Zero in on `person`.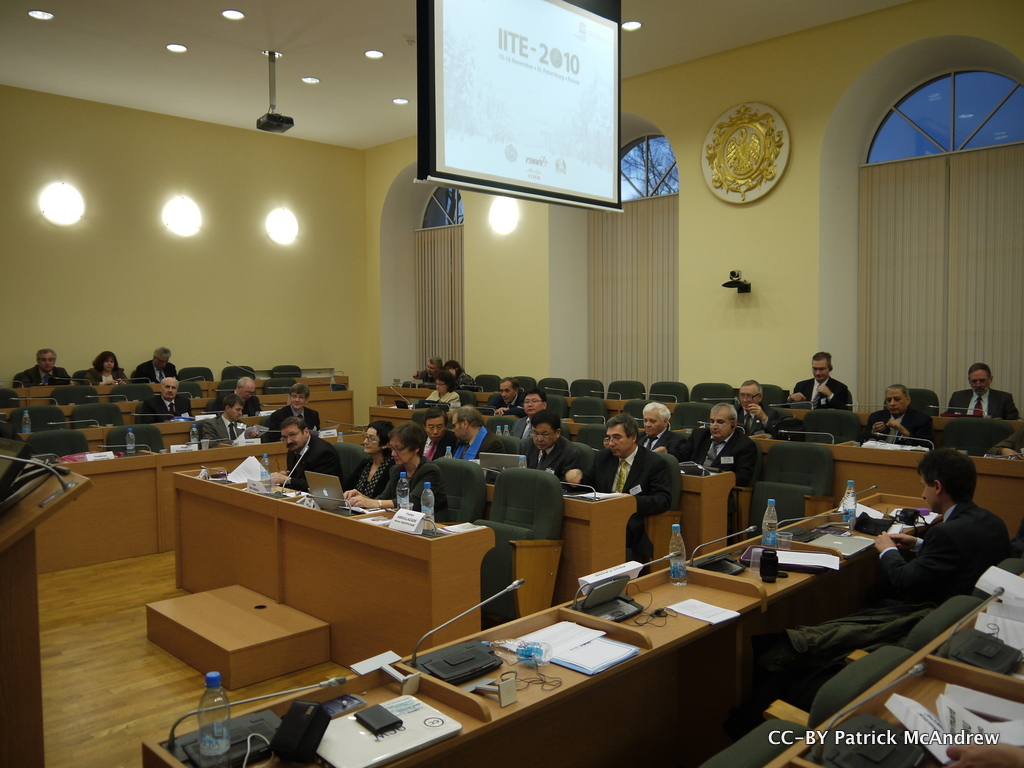
Zeroed in: box=[865, 381, 935, 446].
